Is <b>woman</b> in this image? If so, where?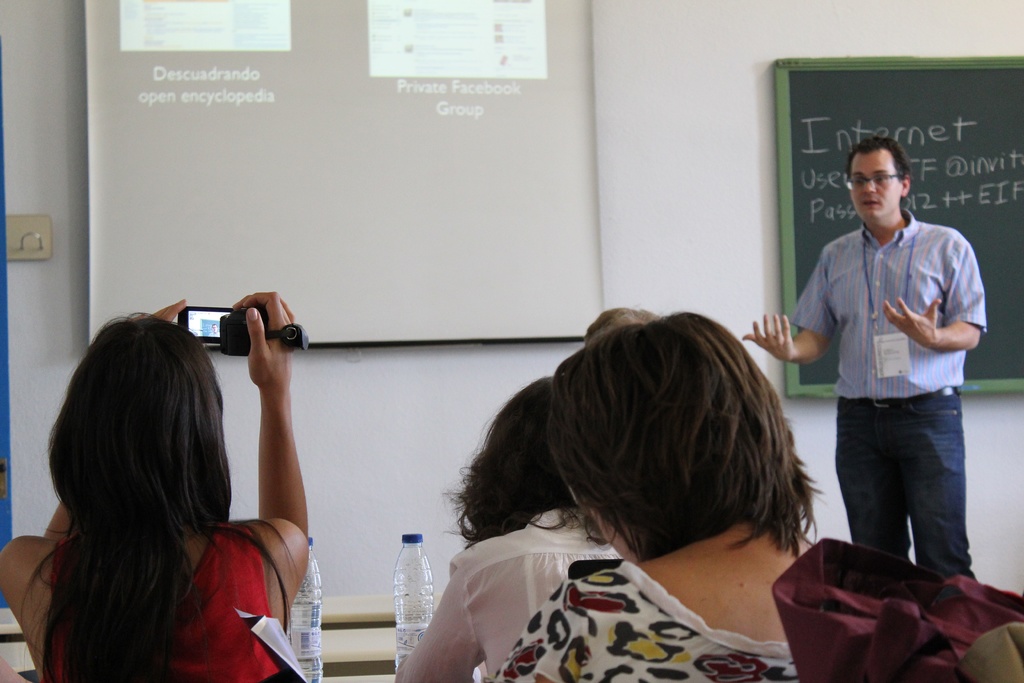
Yes, at 480:303:867:682.
